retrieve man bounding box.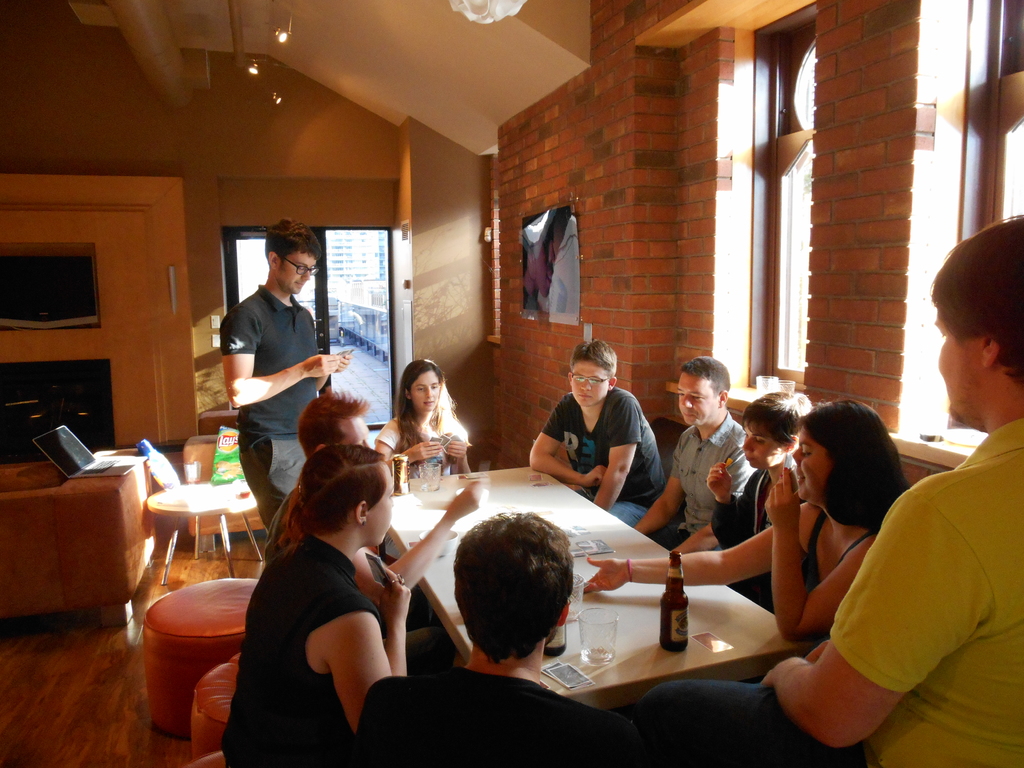
Bounding box: (left=633, top=349, right=757, bottom=557).
